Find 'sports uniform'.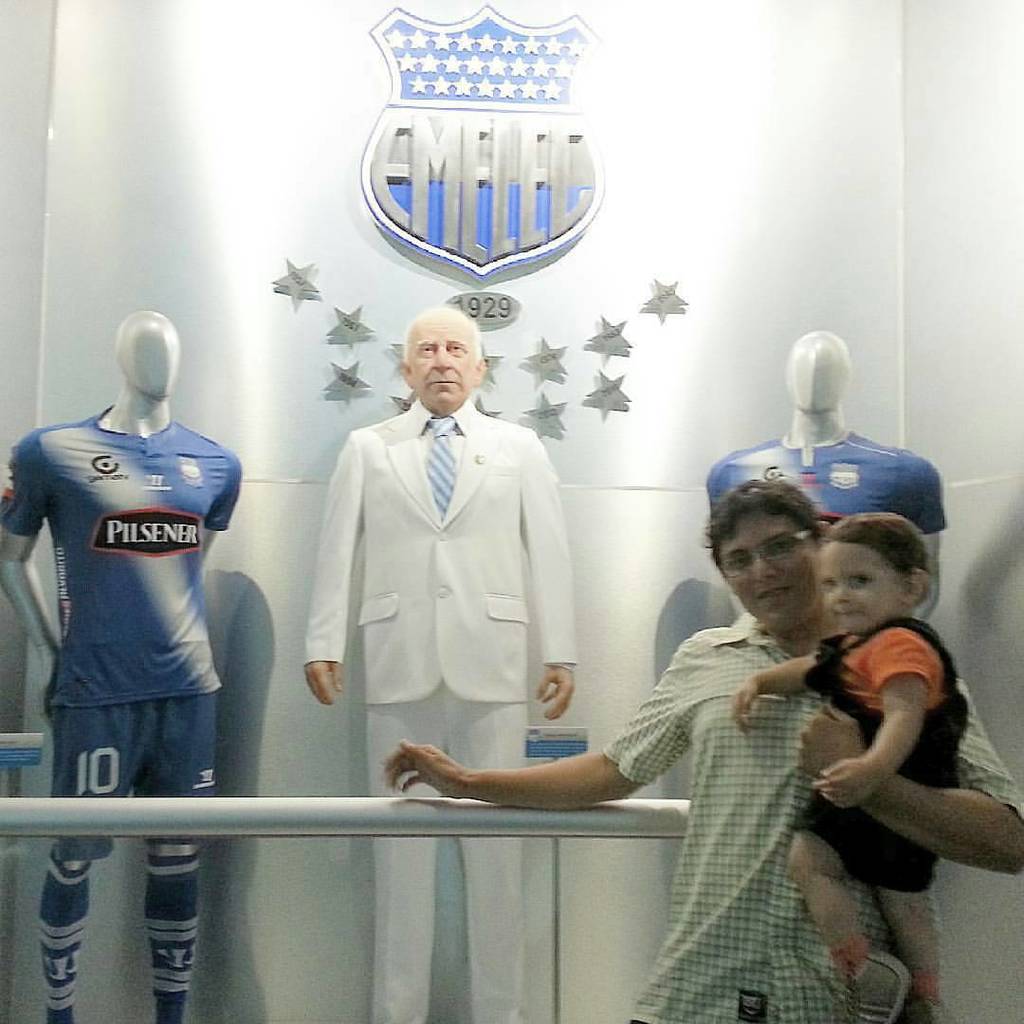
crop(0, 386, 253, 1017).
